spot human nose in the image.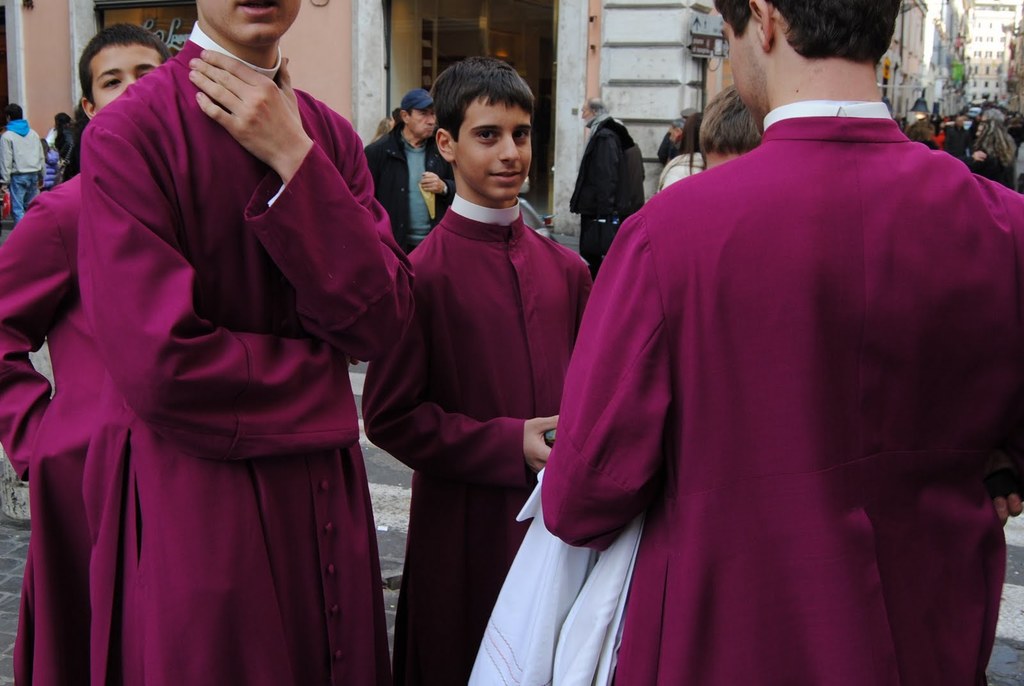
human nose found at {"x1": 428, "y1": 114, "x2": 436, "y2": 126}.
